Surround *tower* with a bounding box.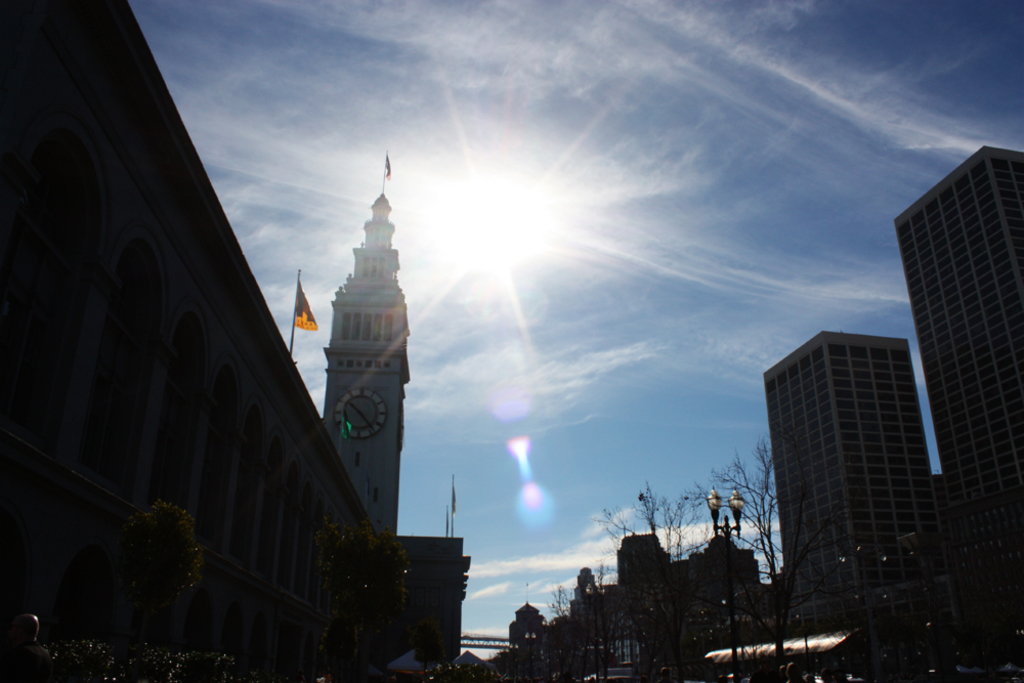
[x1=894, y1=142, x2=1012, y2=680].
